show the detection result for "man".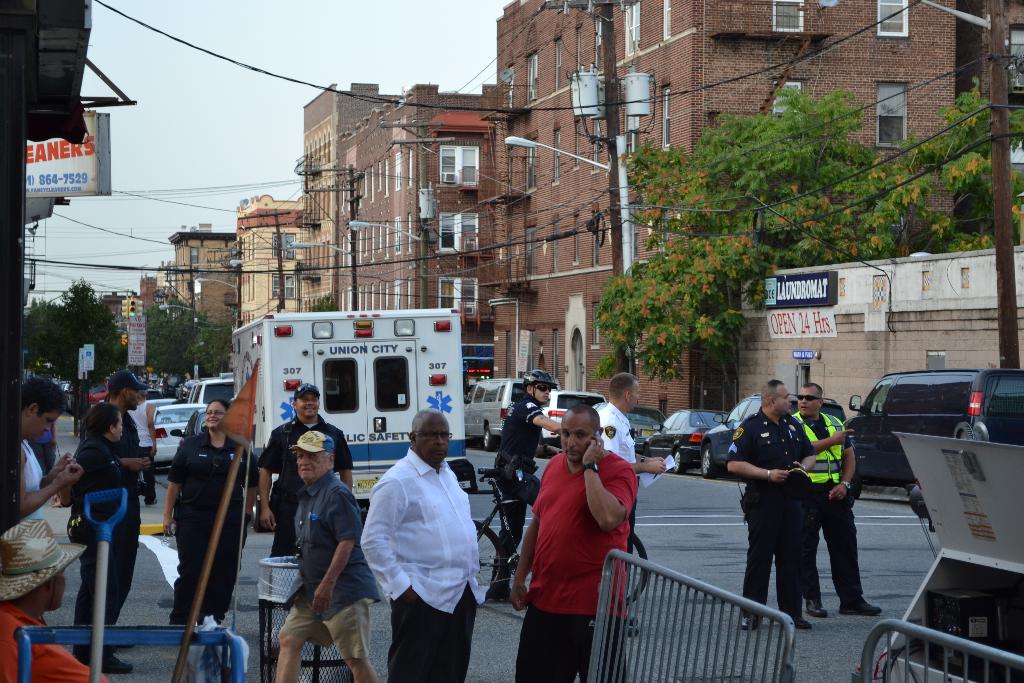
bbox(595, 368, 667, 638).
